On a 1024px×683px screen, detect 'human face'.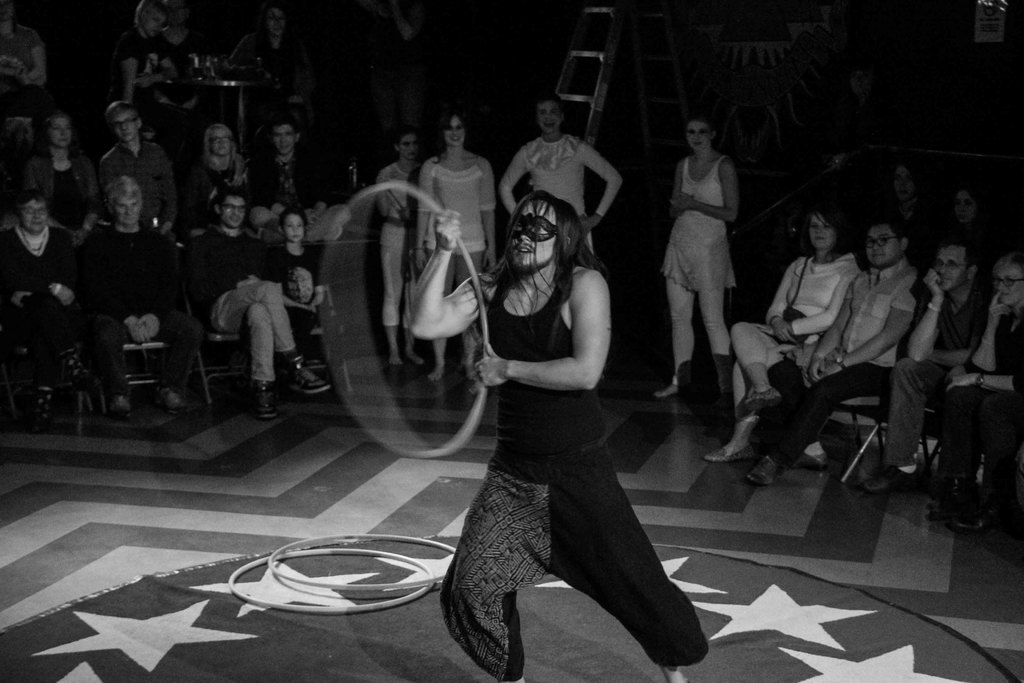
(399, 135, 419, 160).
